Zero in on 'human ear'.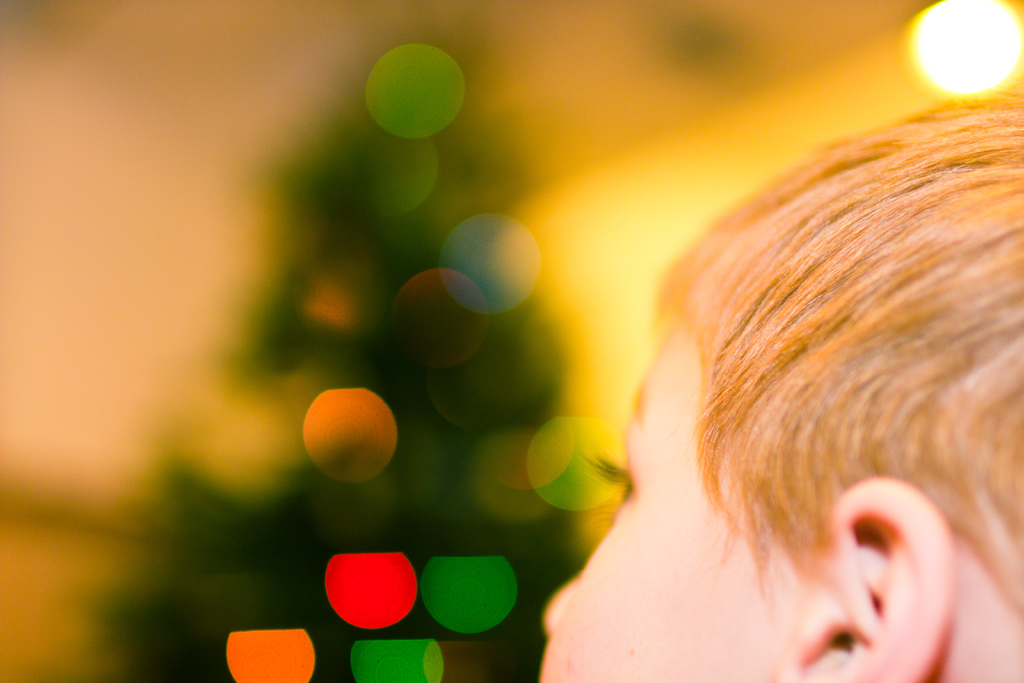
Zeroed in: <box>779,473,960,682</box>.
